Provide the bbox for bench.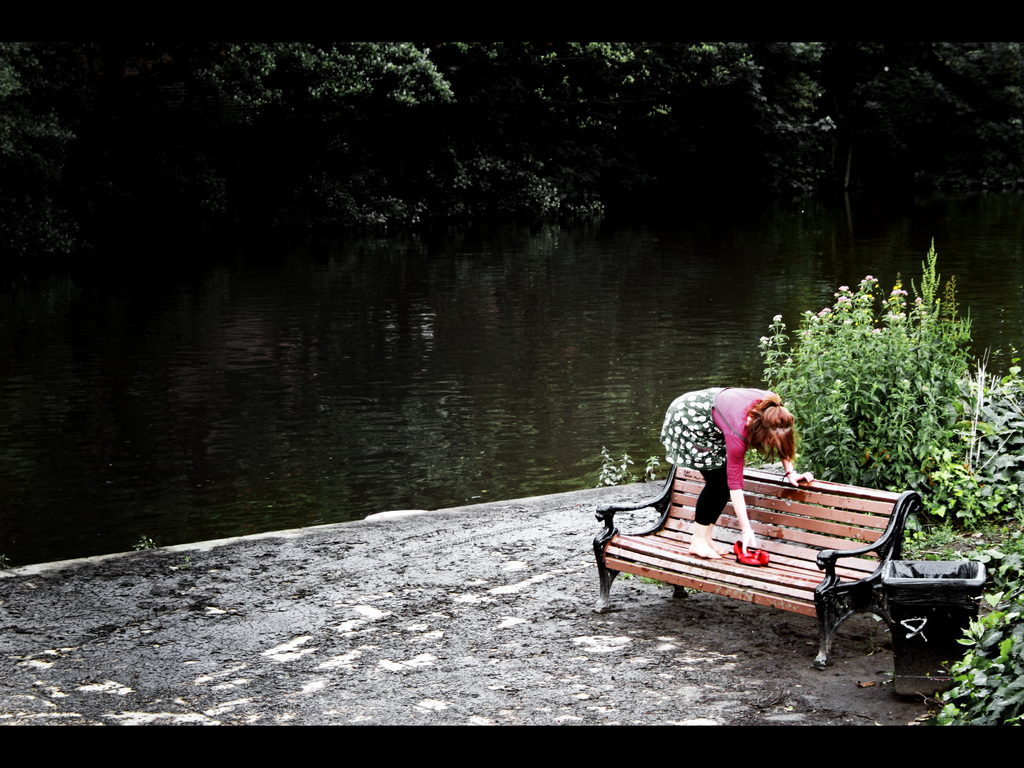
select_region(589, 467, 921, 669).
